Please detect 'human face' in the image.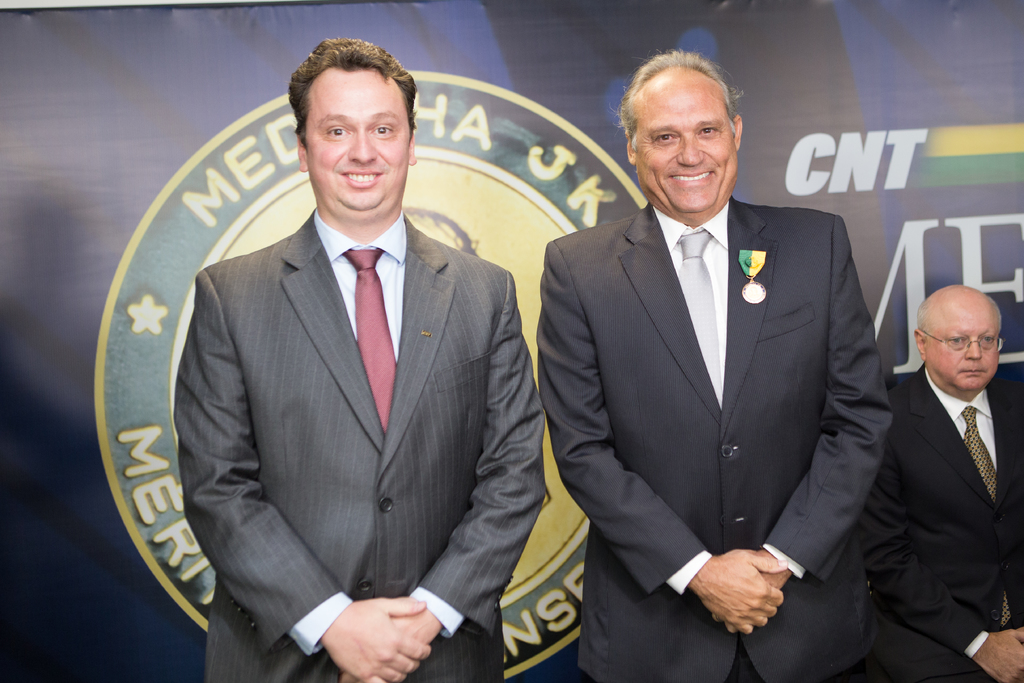
l=308, t=68, r=409, b=215.
